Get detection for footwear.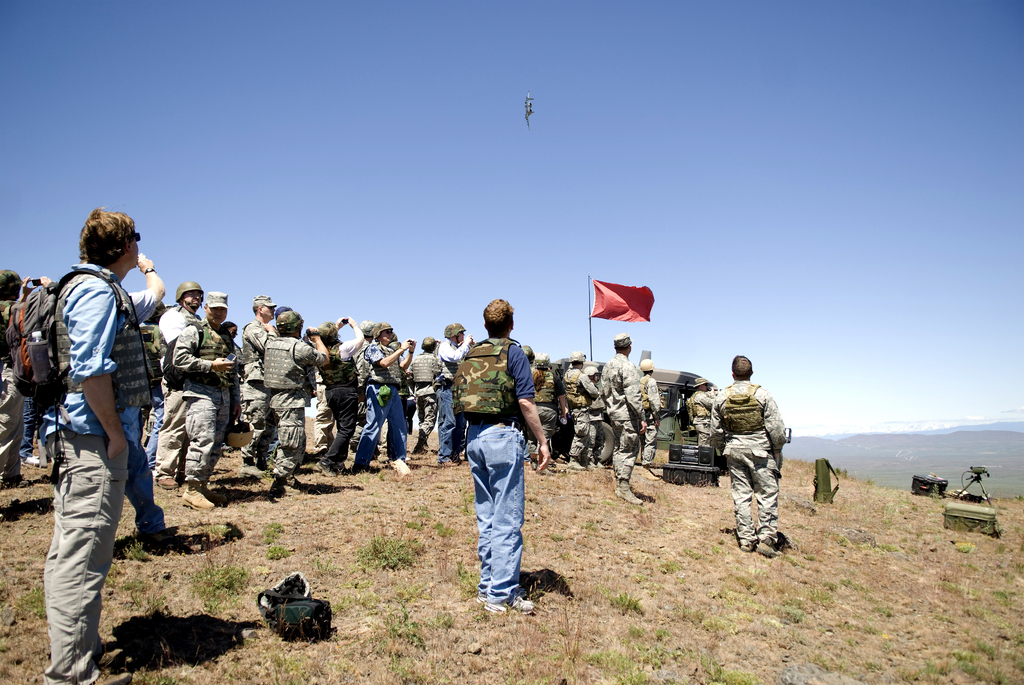
Detection: (left=753, top=543, right=783, bottom=558).
